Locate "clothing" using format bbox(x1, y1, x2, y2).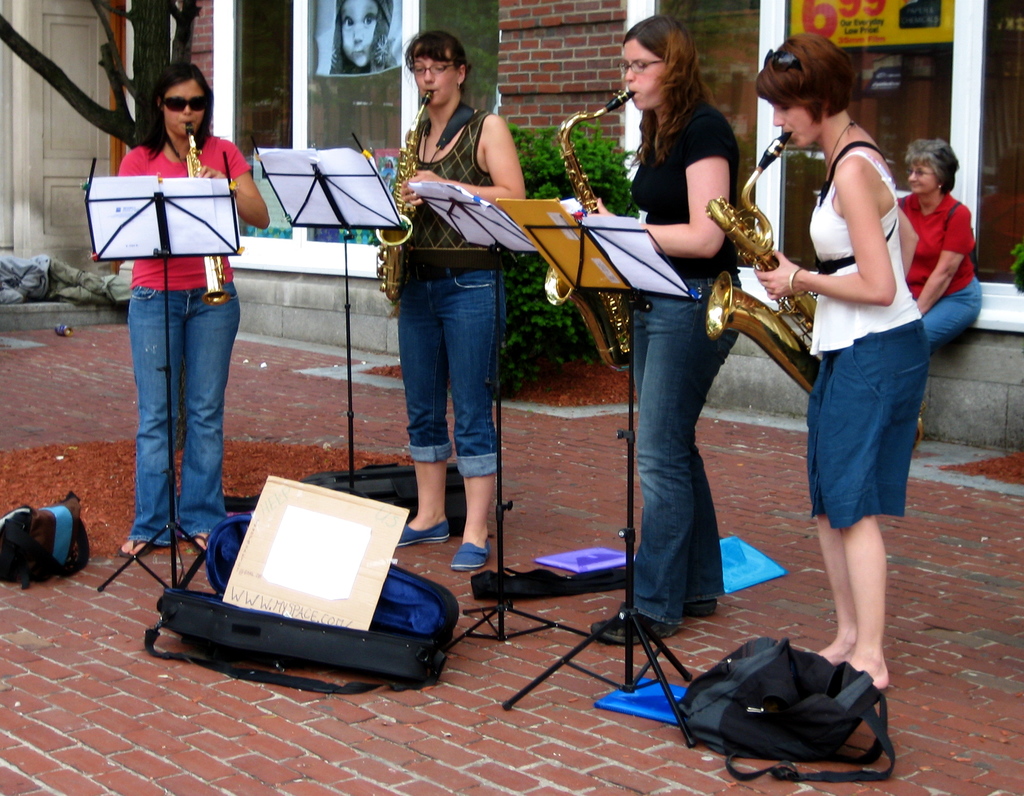
bbox(787, 88, 936, 544).
